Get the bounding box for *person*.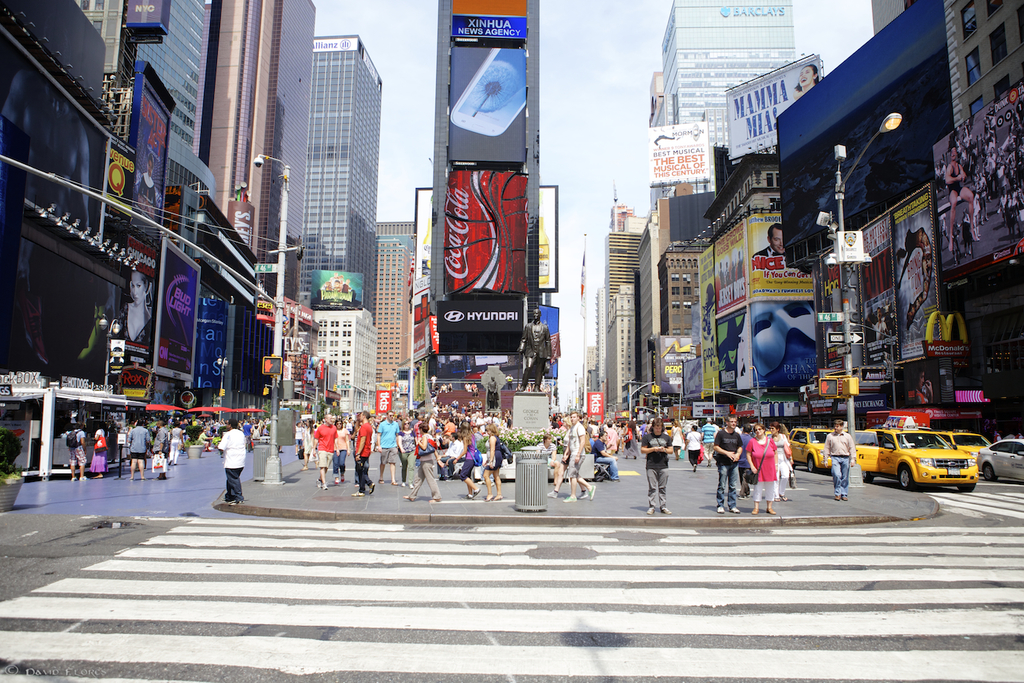
(686,426,699,467).
